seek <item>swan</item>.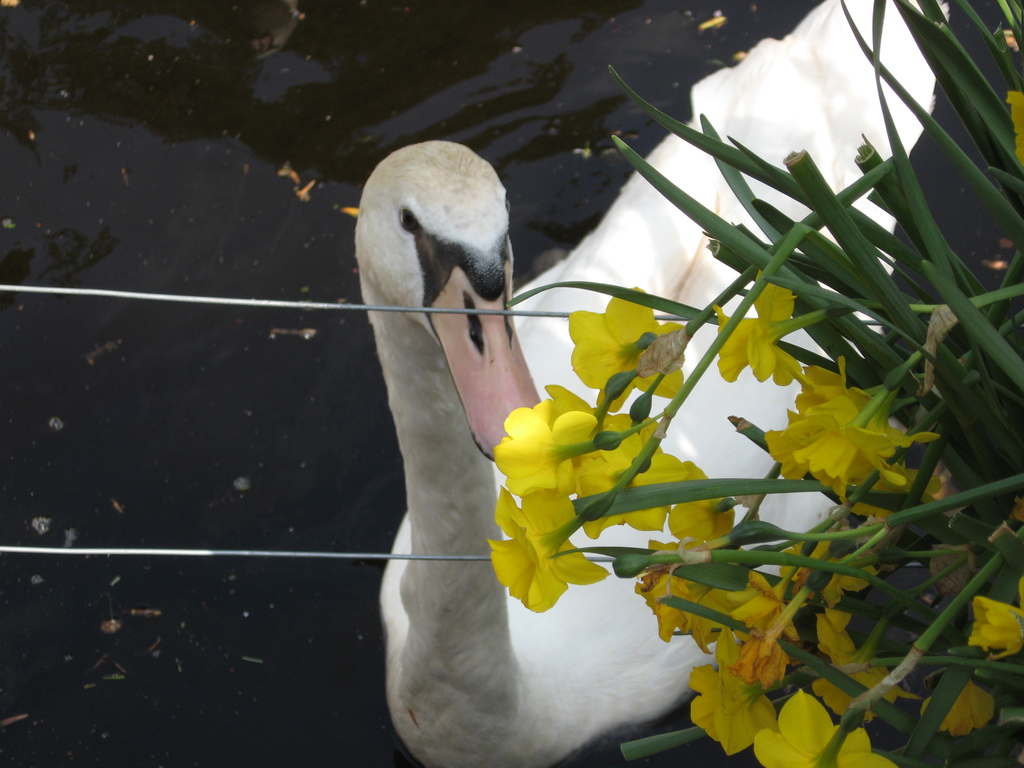
{"left": 348, "top": 0, "right": 952, "bottom": 767}.
